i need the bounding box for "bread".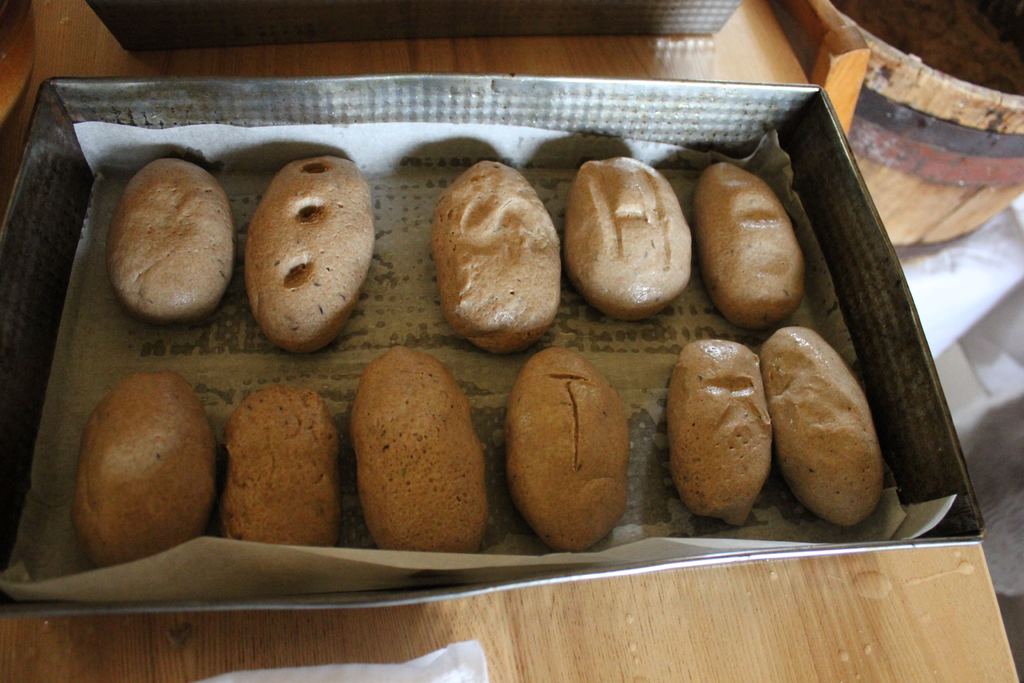
Here it is: crop(108, 159, 234, 322).
